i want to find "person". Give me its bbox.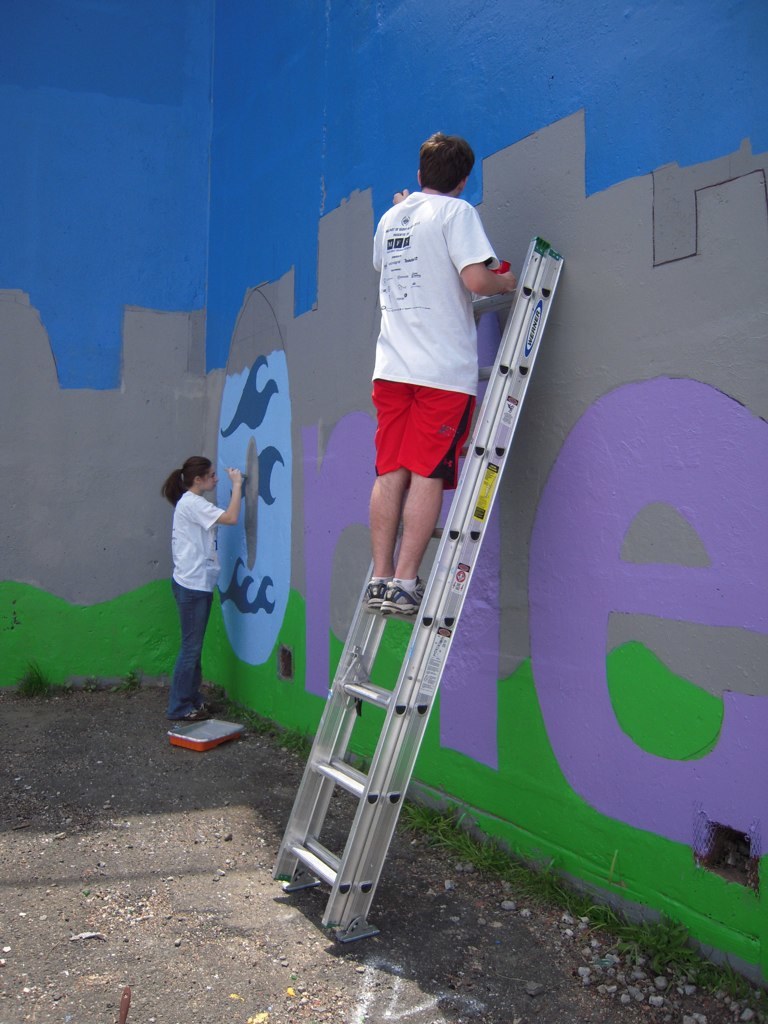
select_region(163, 455, 241, 729).
